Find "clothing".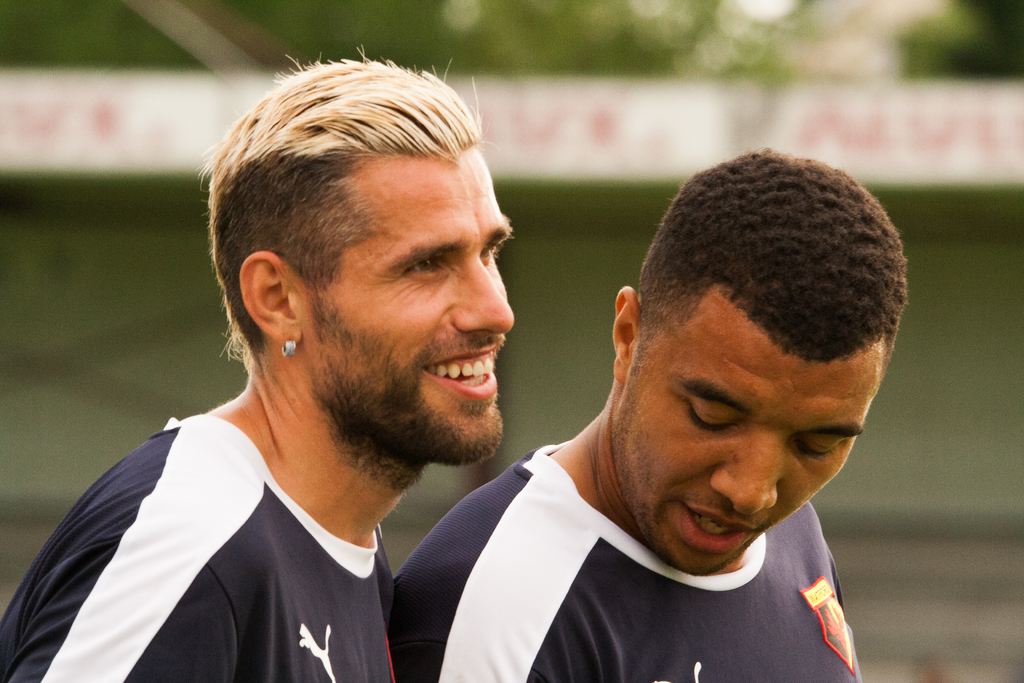
(0,379,511,675).
